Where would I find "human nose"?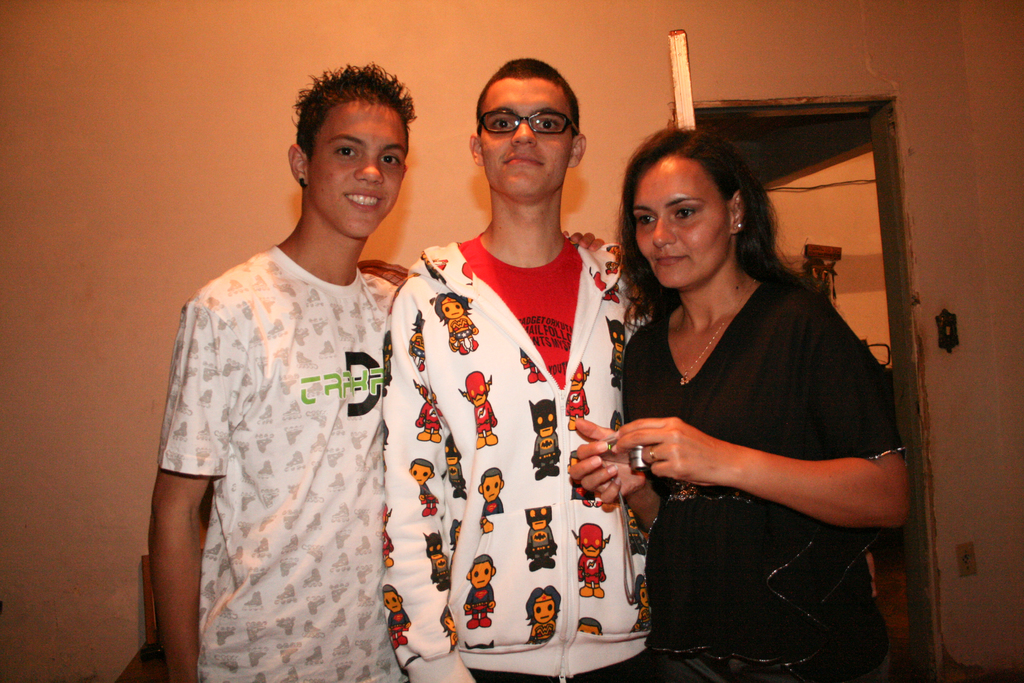
At 645/208/678/249.
